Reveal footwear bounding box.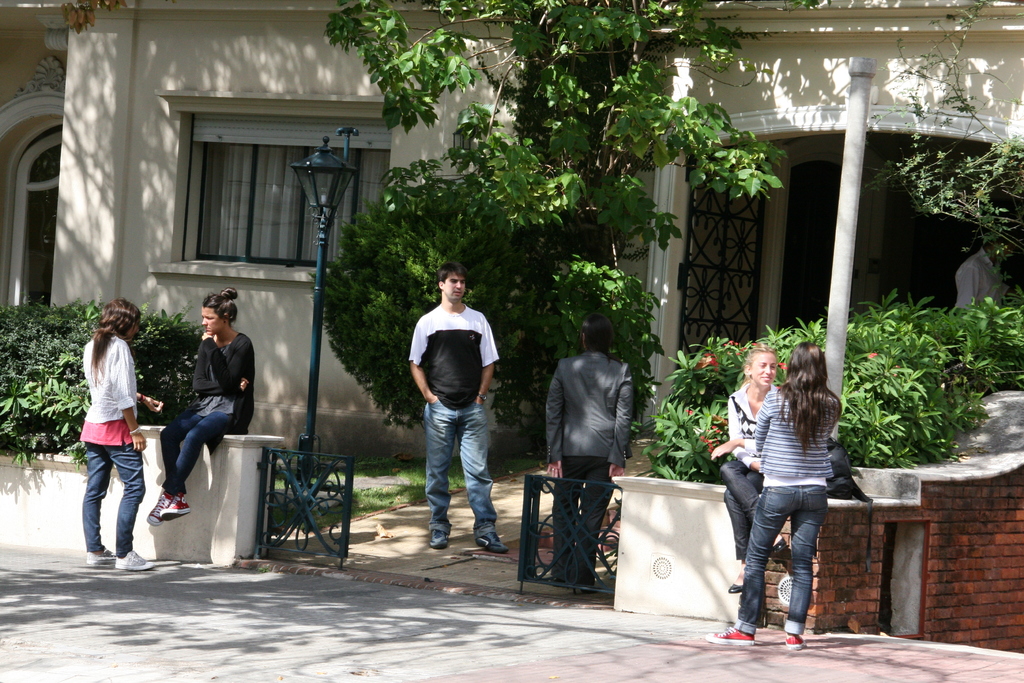
Revealed: box=[700, 622, 755, 650].
